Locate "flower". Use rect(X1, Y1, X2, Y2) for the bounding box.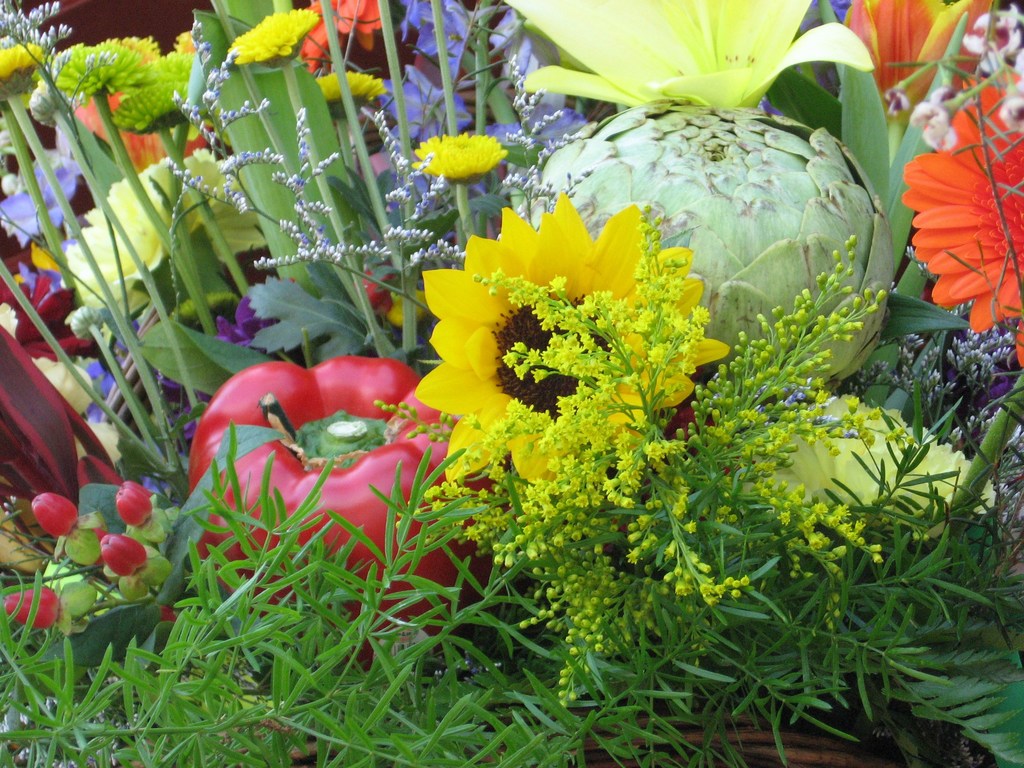
rect(820, 0, 990, 258).
